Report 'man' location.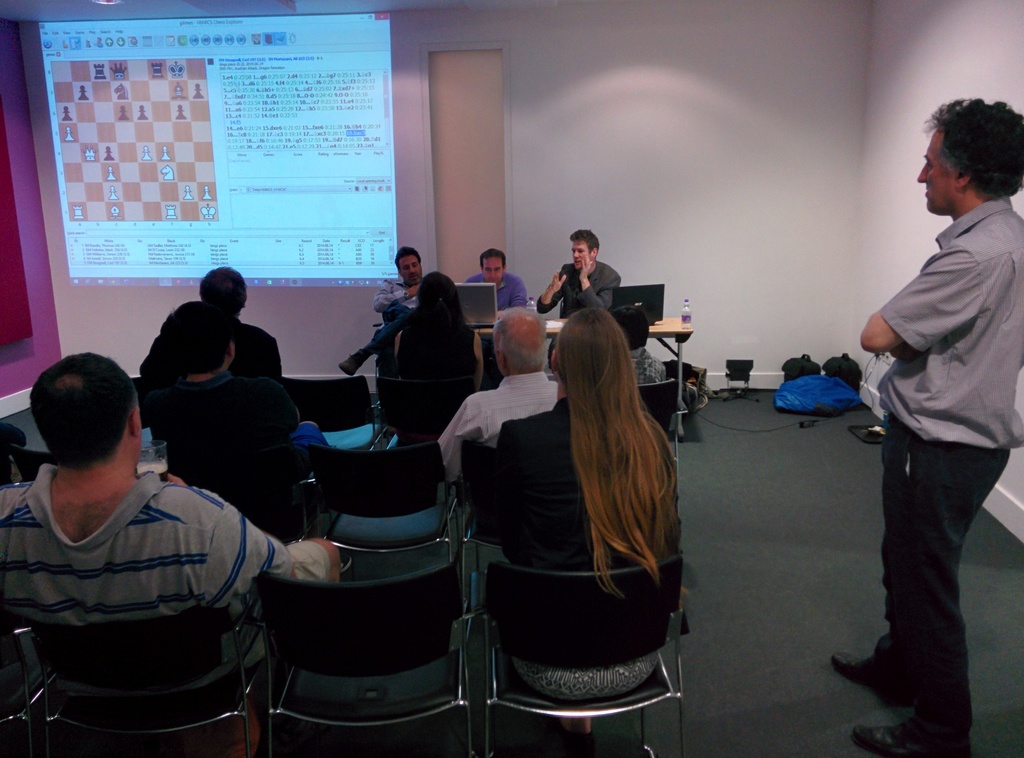
Report: x1=465 y1=248 x2=527 y2=387.
